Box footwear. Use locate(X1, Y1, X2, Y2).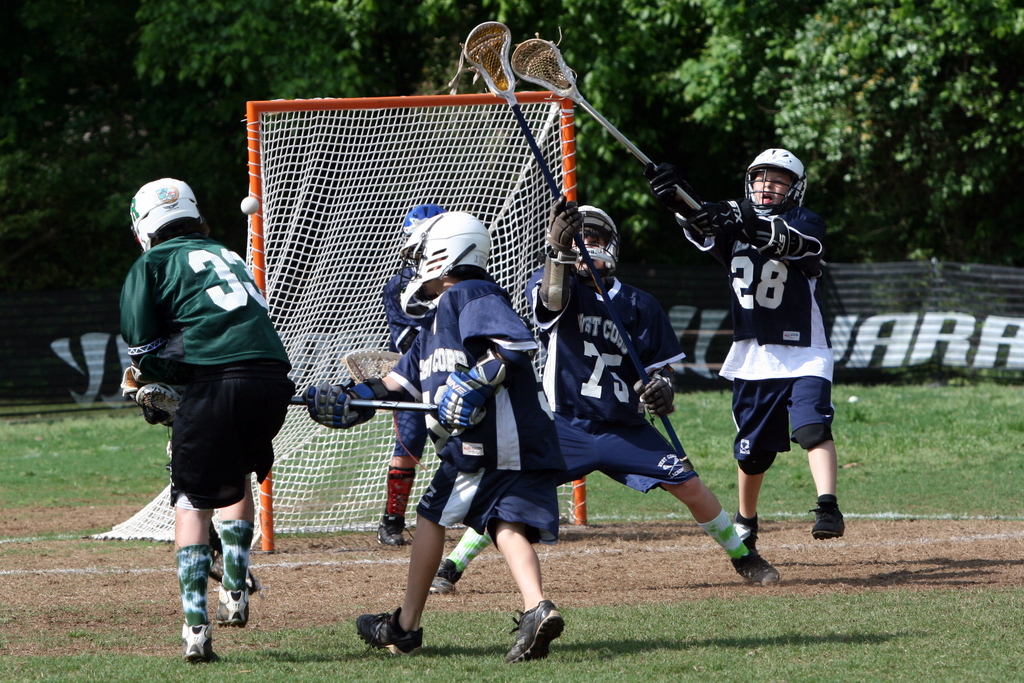
locate(378, 463, 412, 545).
